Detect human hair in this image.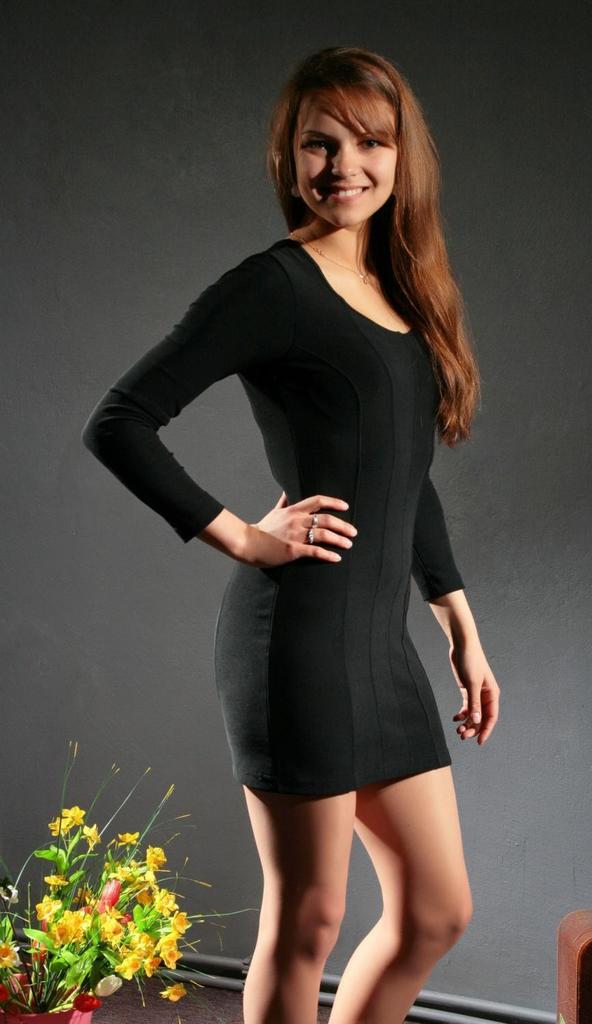
Detection: (266, 38, 461, 365).
